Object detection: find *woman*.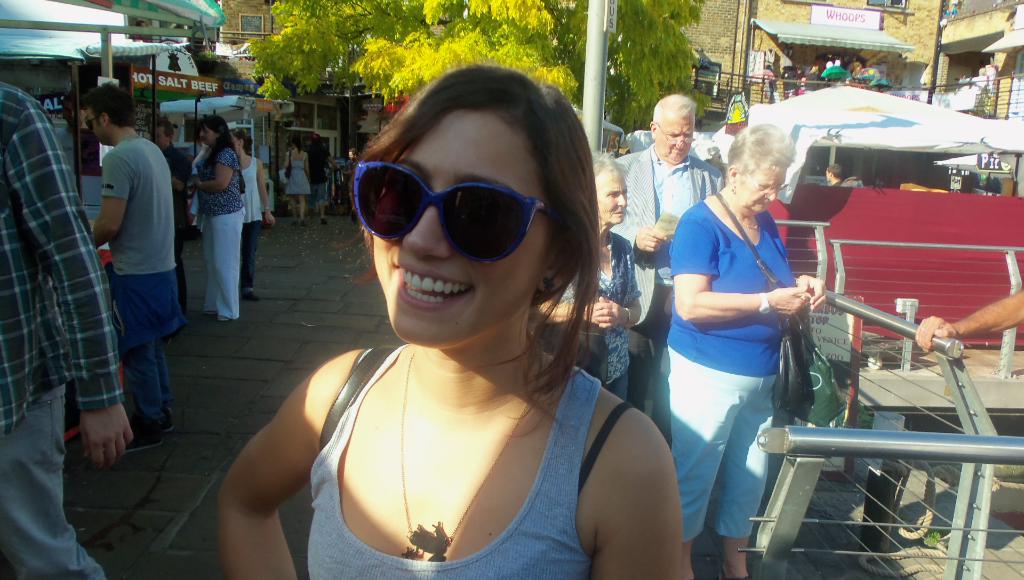
Rect(530, 149, 644, 397).
